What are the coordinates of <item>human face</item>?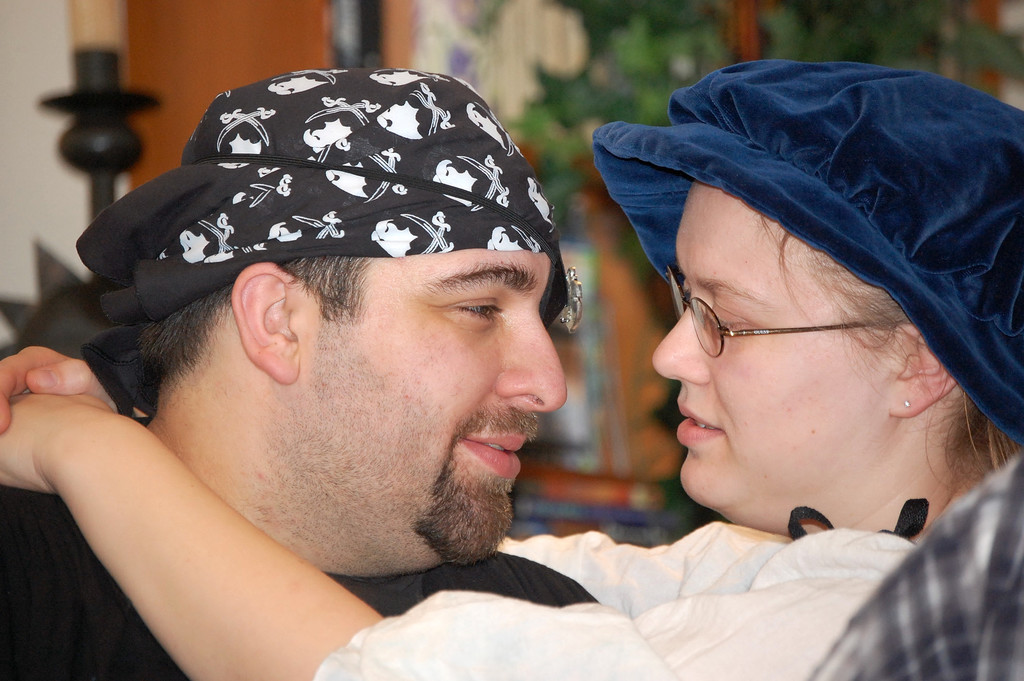
653 183 883 524.
